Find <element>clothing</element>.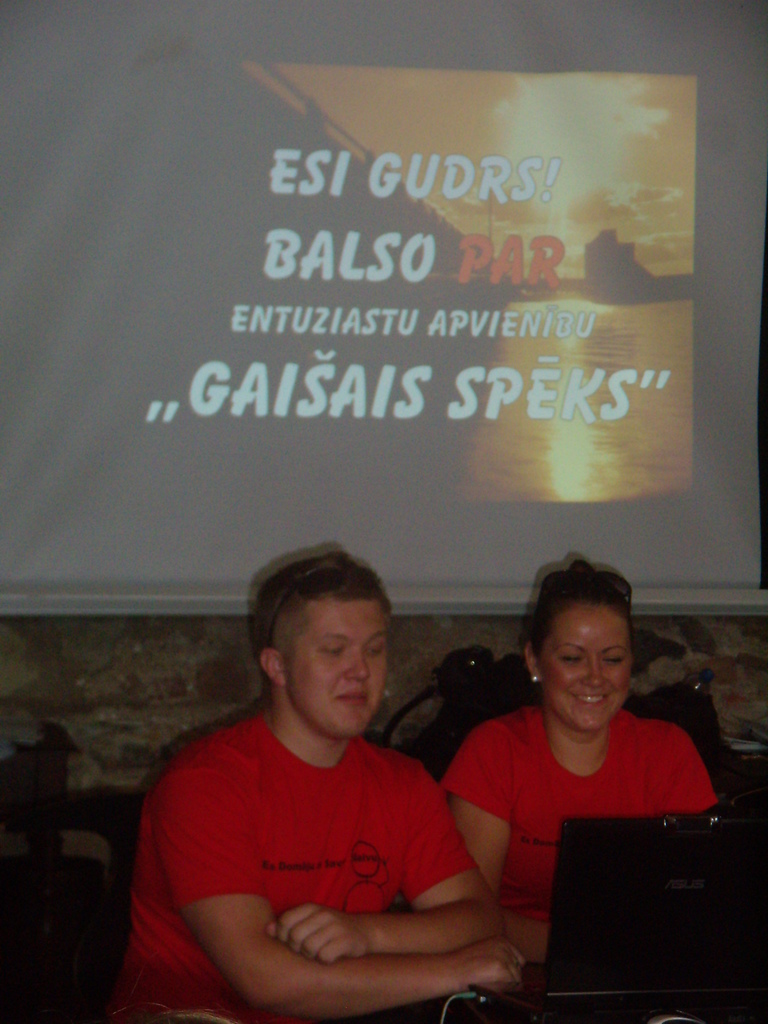
locate(439, 678, 719, 984).
